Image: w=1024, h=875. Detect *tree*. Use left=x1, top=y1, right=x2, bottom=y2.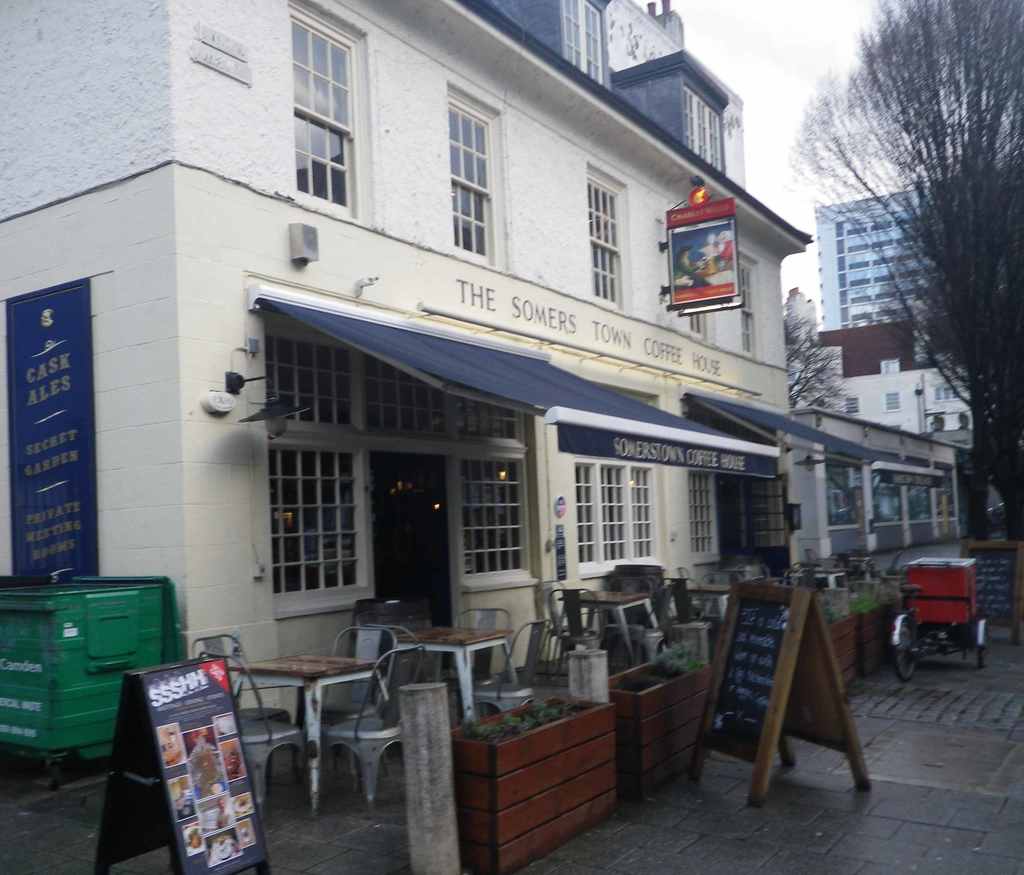
left=792, top=0, right=1017, bottom=517.
